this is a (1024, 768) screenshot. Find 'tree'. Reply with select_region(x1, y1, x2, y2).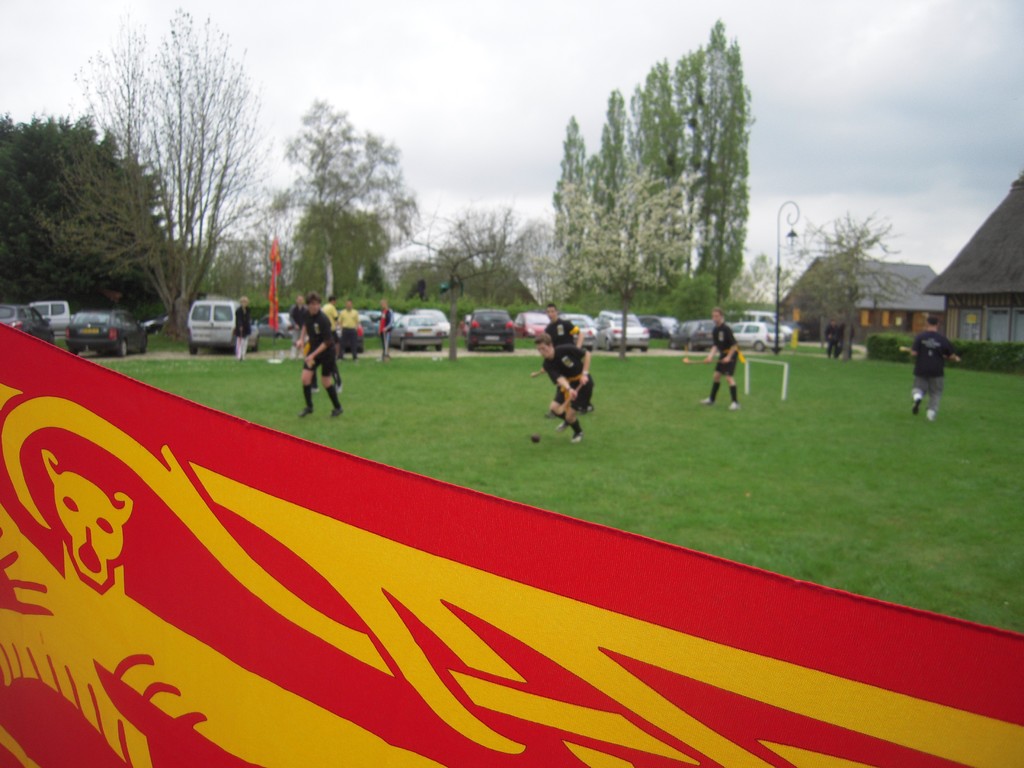
select_region(0, 113, 170, 311).
